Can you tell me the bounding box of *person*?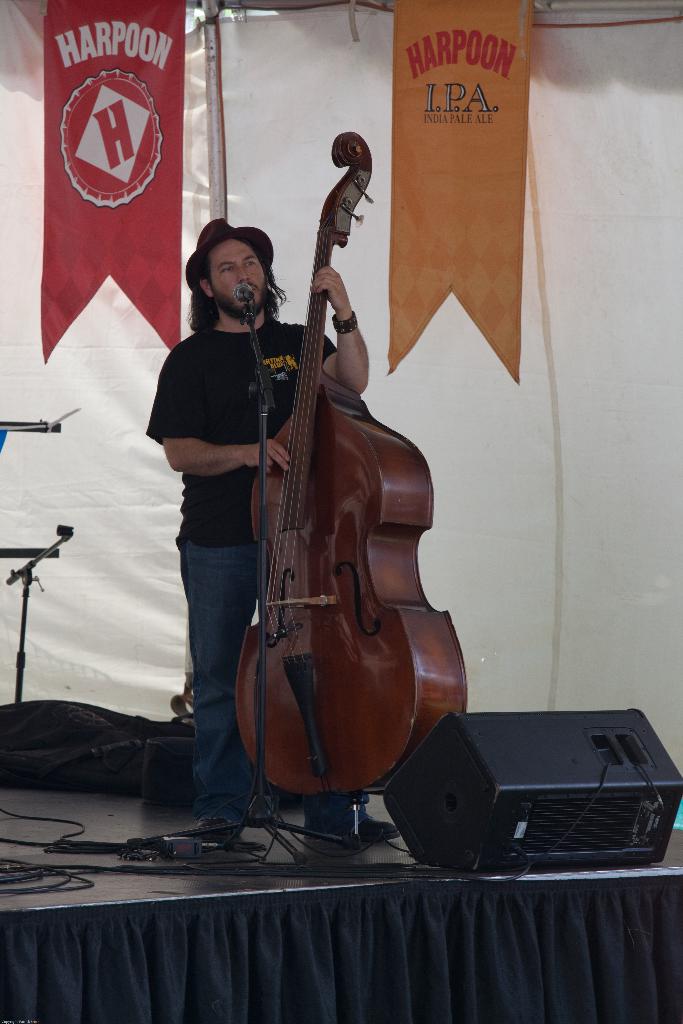
[x1=163, y1=132, x2=317, y2=826].
